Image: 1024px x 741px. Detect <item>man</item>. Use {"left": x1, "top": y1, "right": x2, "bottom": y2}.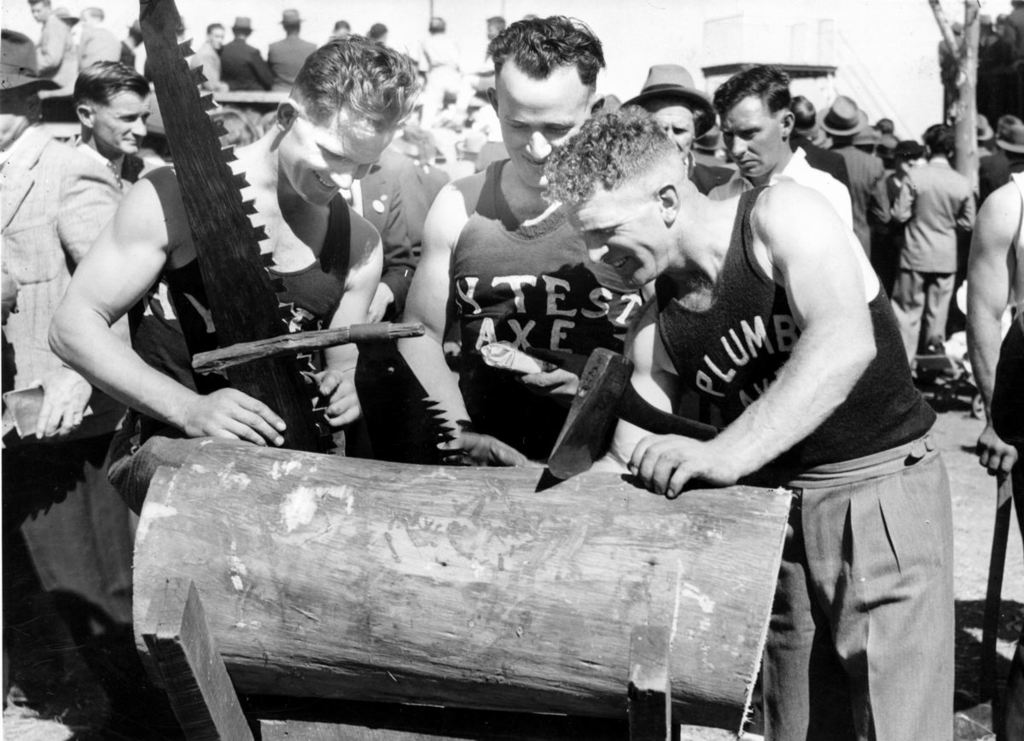
{"left": 437, "top": 105, "right": 955, "bottom": 740}.
